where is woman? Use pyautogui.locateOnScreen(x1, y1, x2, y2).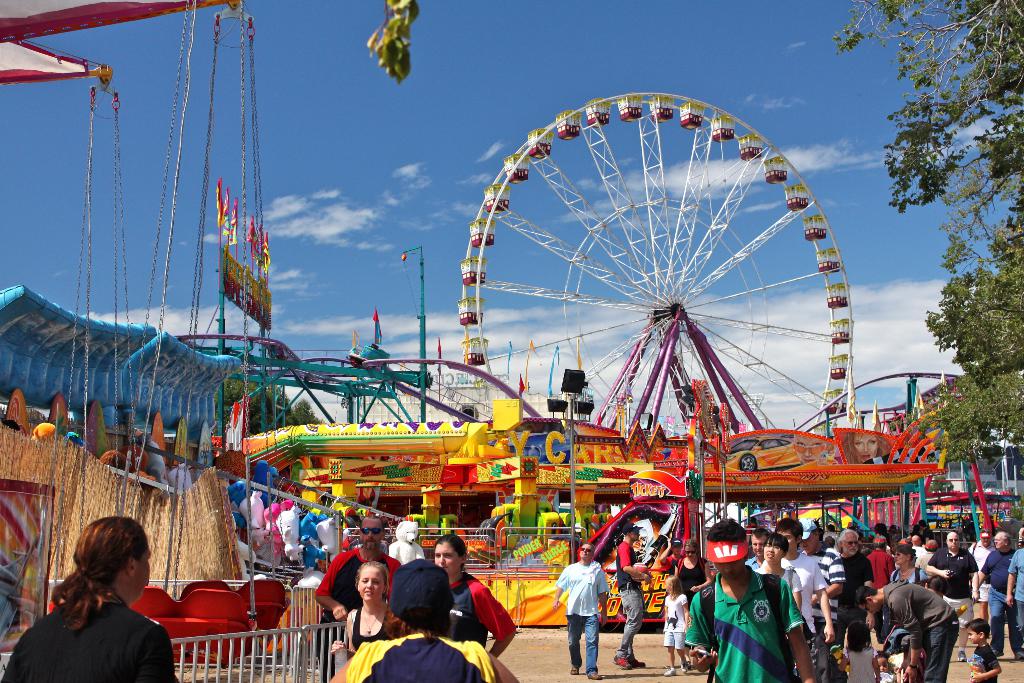
pyautogui.locateOnScreen(756, 533, 803, 608).
